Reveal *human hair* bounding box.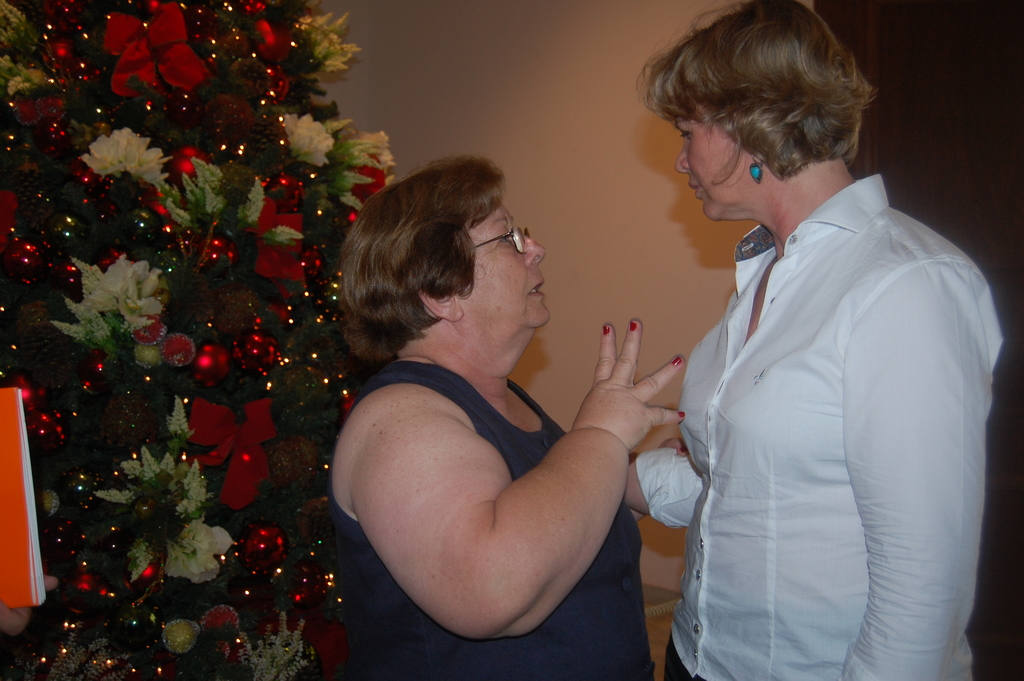
Revealed: bbox=(637, 0, 878, 181).
